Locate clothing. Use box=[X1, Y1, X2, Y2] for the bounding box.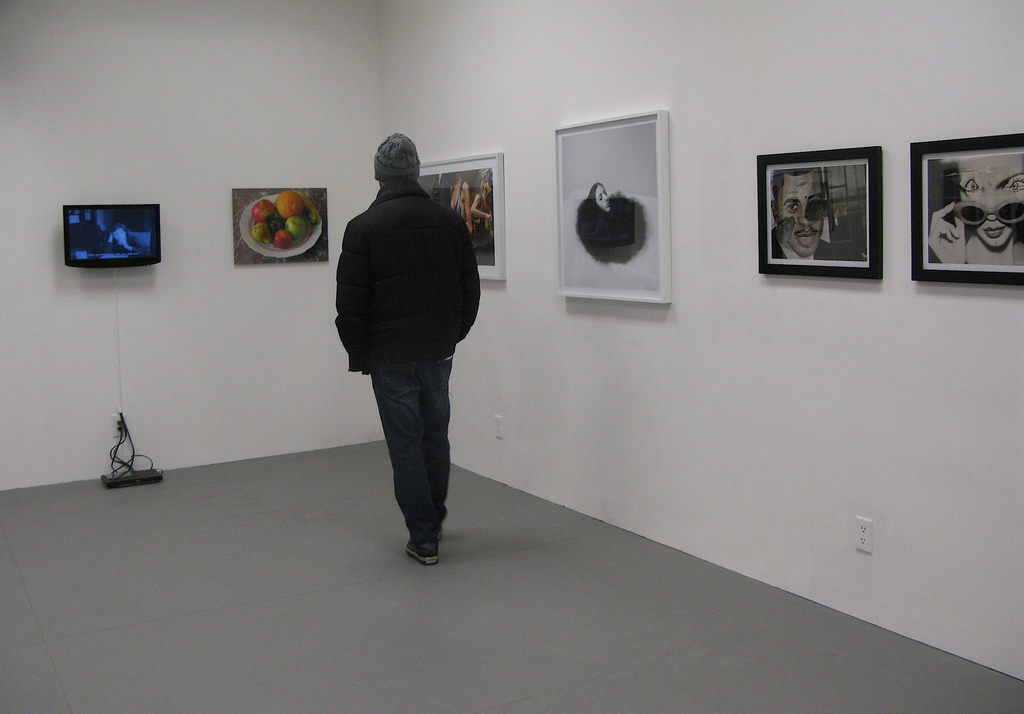
box=[769, 231, 860, 262].
